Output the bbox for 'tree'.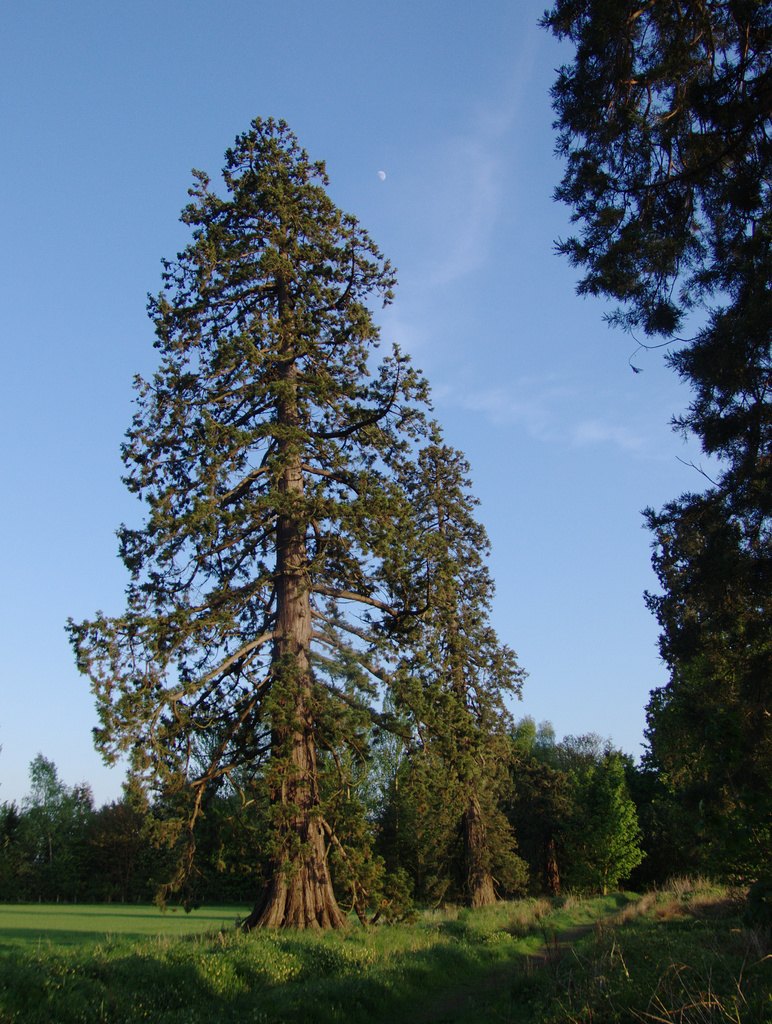
locate(0, 746, 132, 892).
